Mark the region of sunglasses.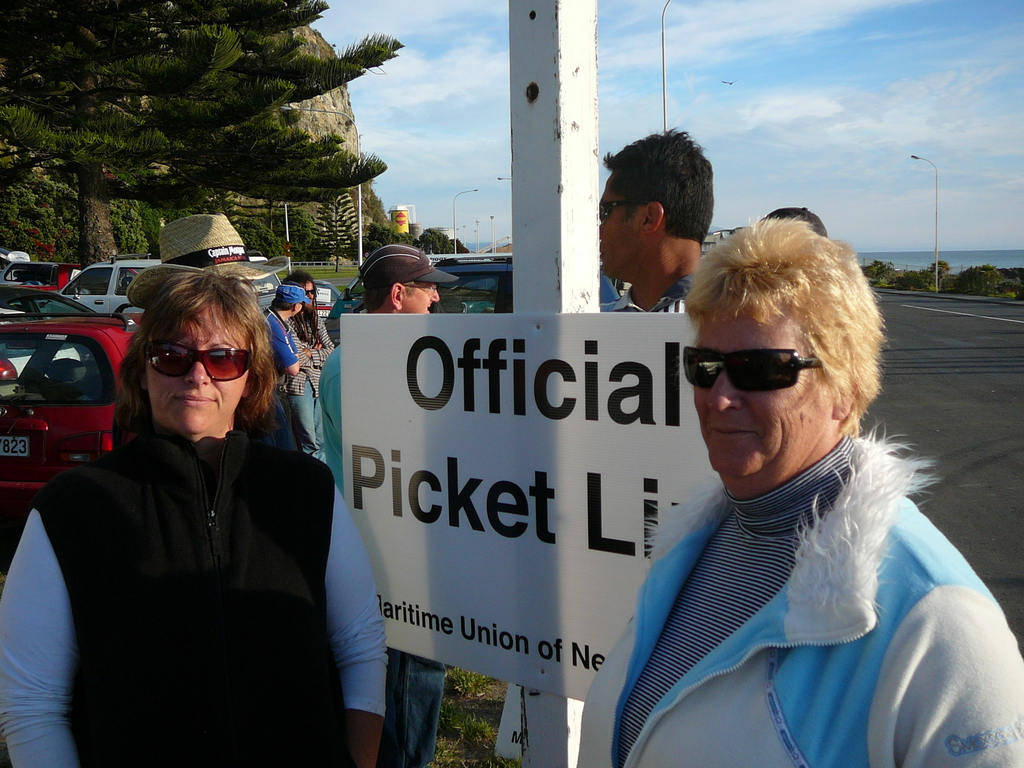
Region: <box>678,348,830,387</box>.
